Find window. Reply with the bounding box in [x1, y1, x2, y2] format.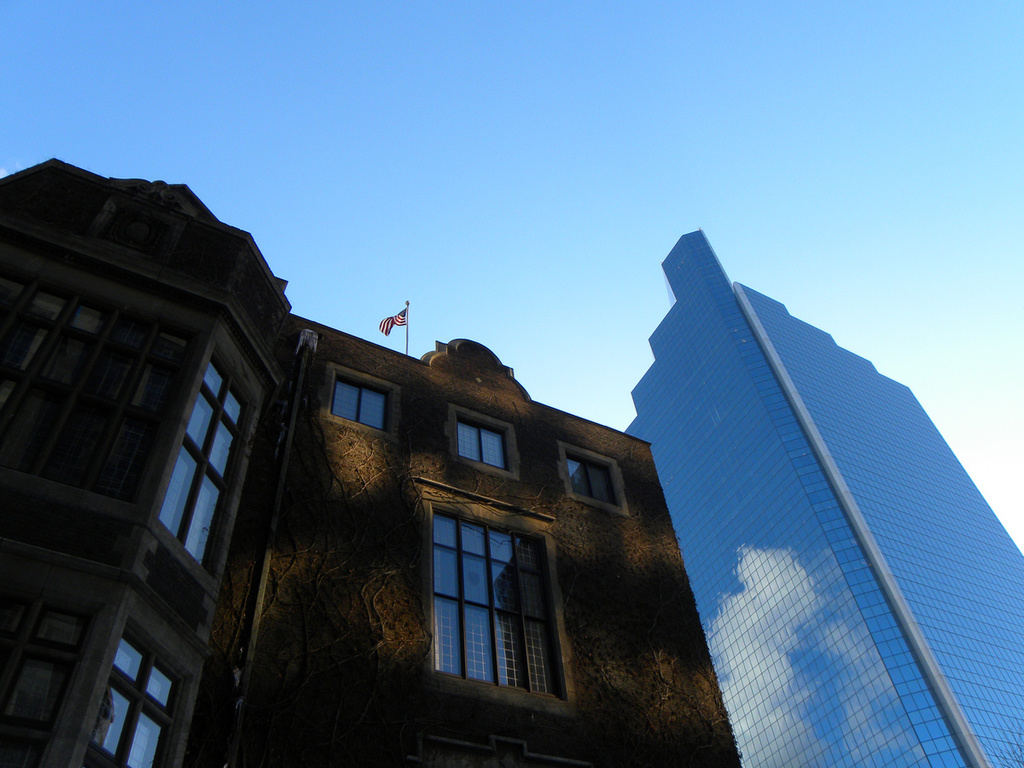
[160, 364, 251, 563].
